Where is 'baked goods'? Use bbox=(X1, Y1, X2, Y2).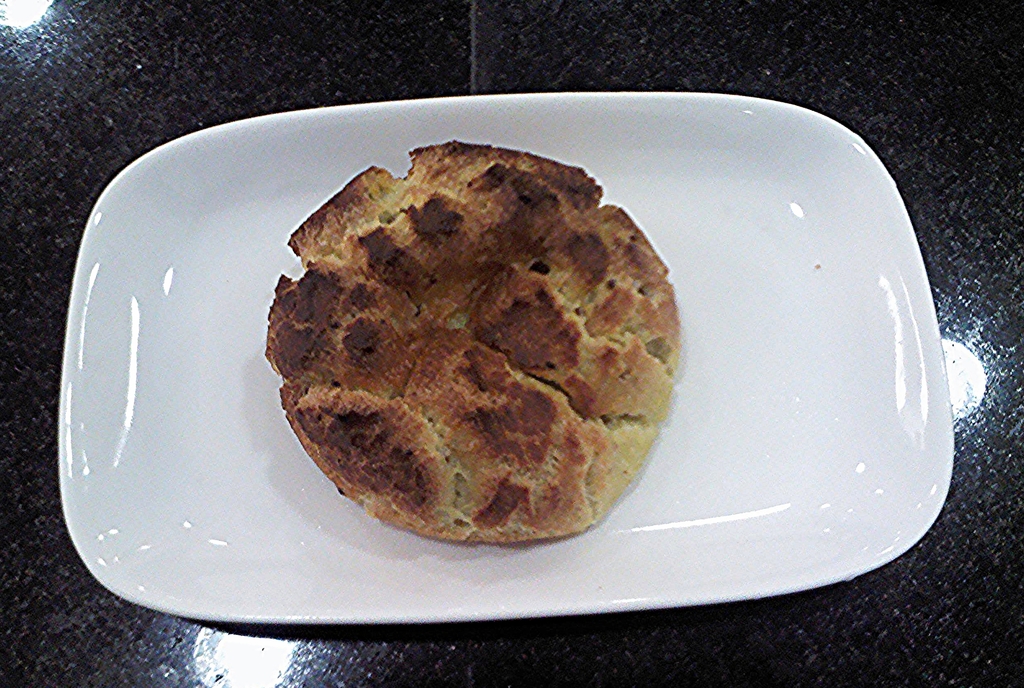
bbox=(255, 139, 691, 553).
